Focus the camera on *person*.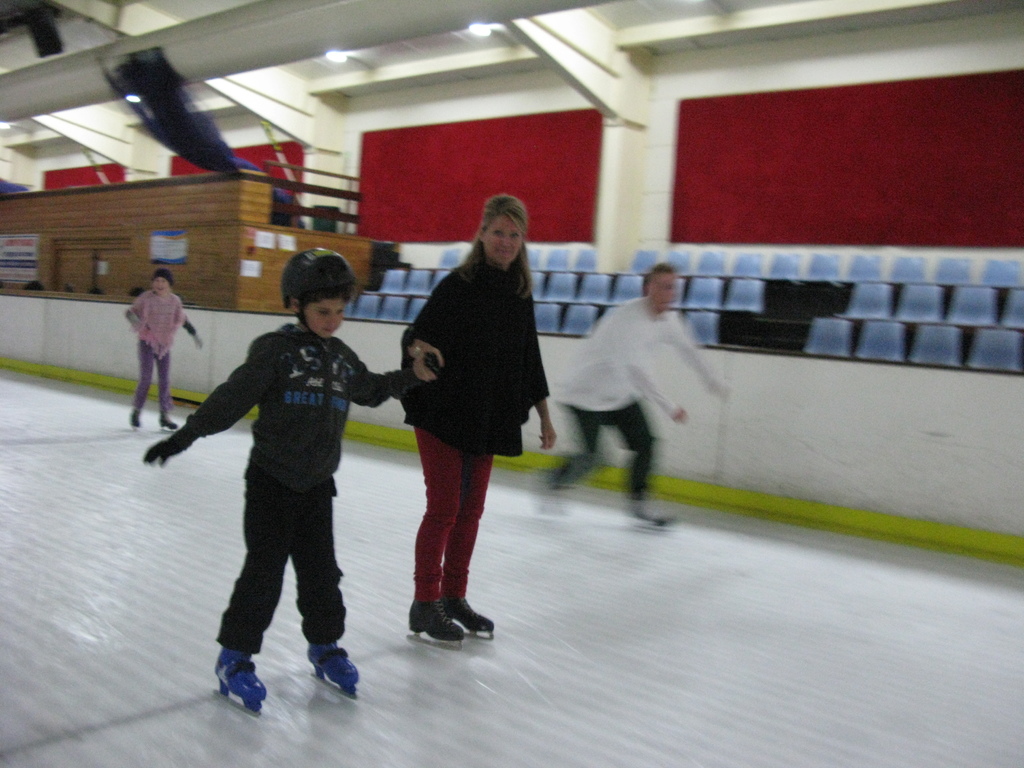
Focus region: box(141, 250, 440, 708).
